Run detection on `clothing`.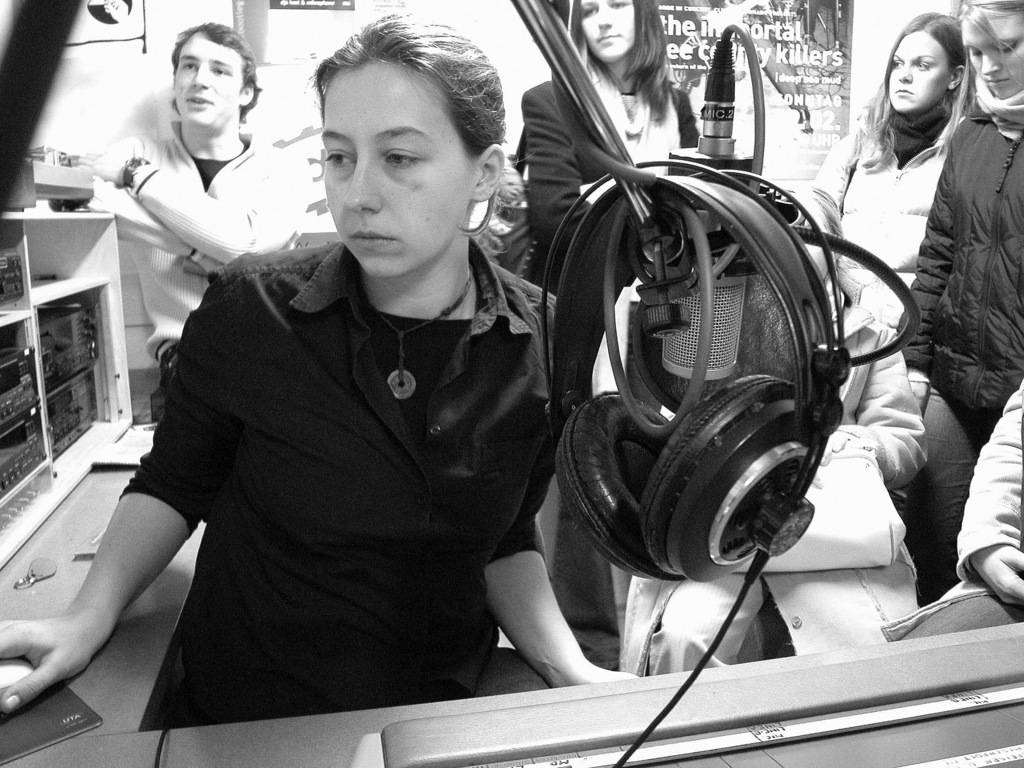
Result: x1=518 y1=79 x2=695 y2=246.
